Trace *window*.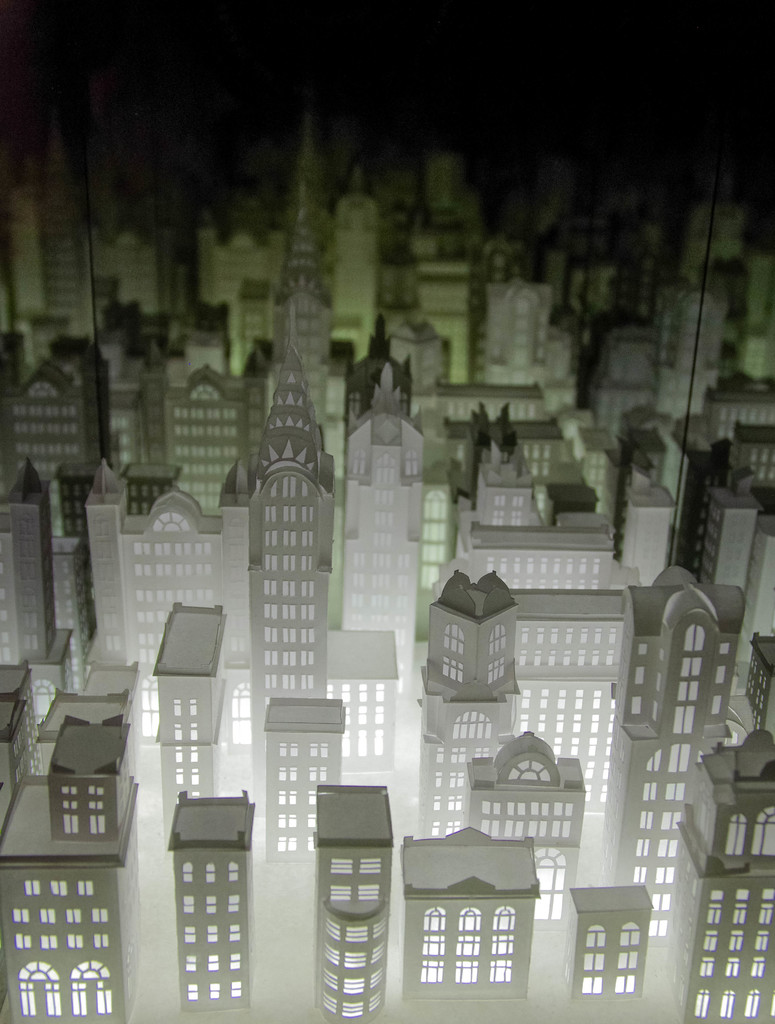
Traced to detection(19, 545, 33, 557).
